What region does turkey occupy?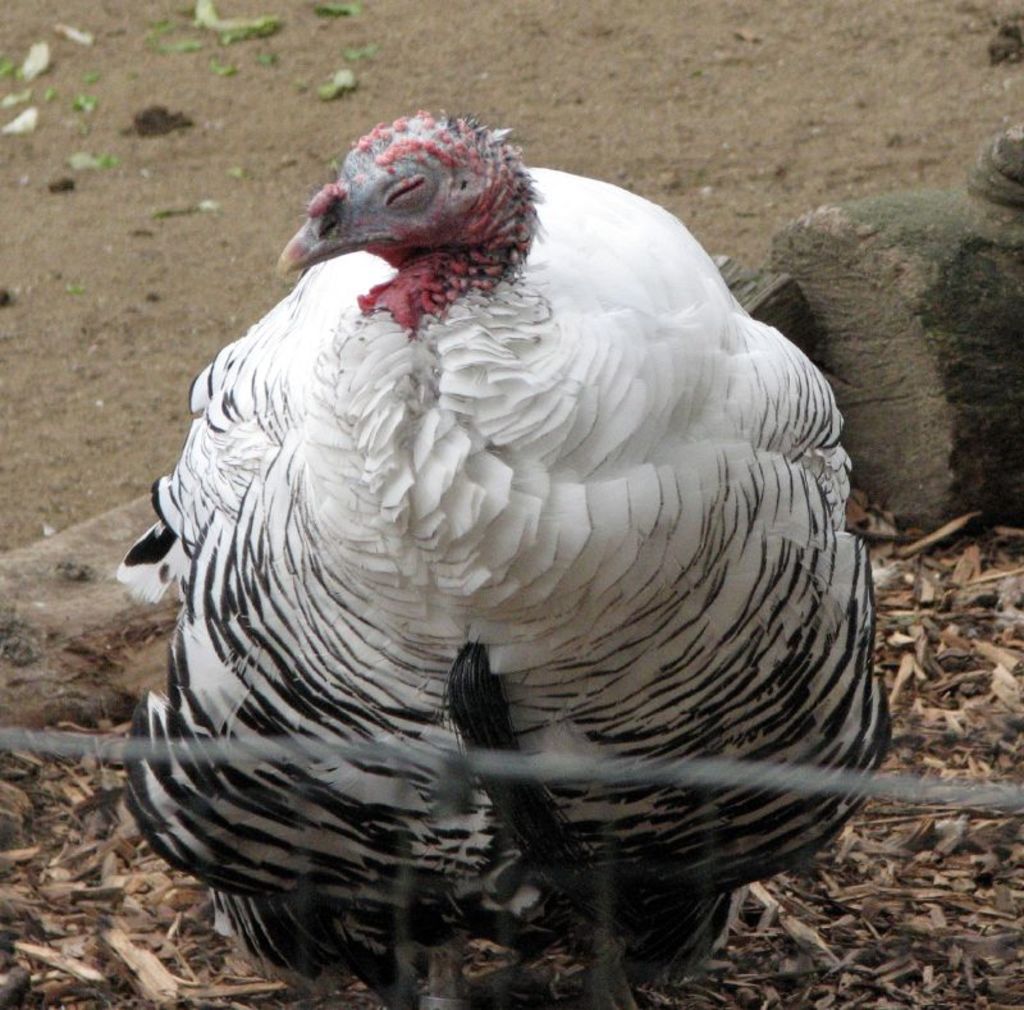
114 106 897 1009.
